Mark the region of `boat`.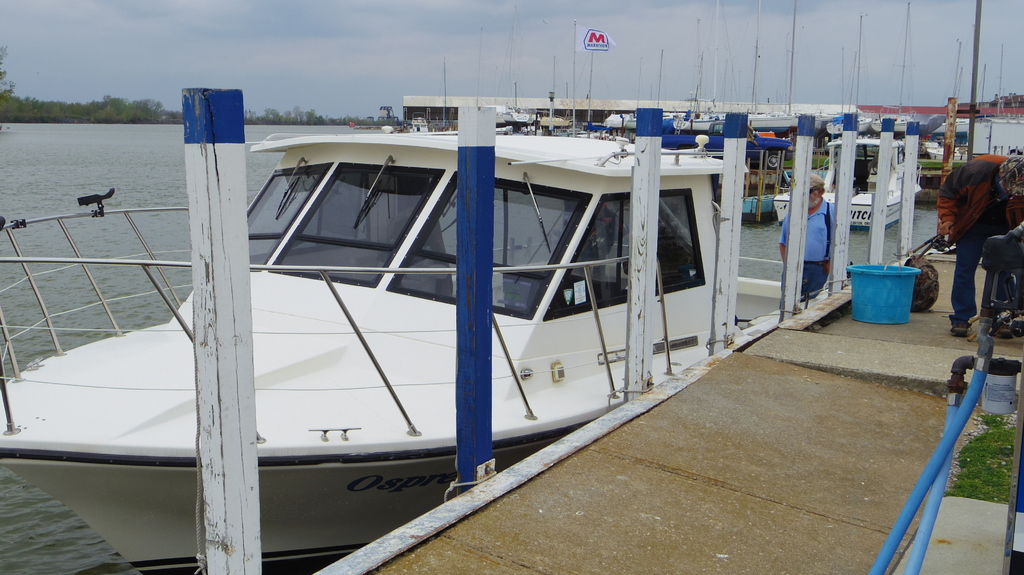
Region: Rect(755, 118, 931, 248).
